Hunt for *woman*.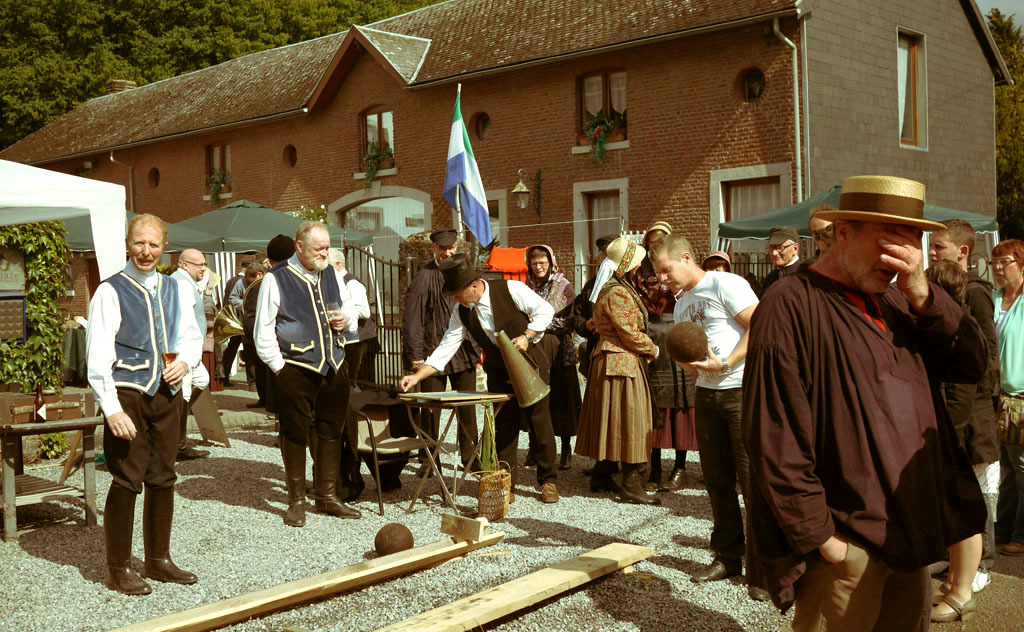
Hunted down at <region>509, 244, 587, 476</region>.
